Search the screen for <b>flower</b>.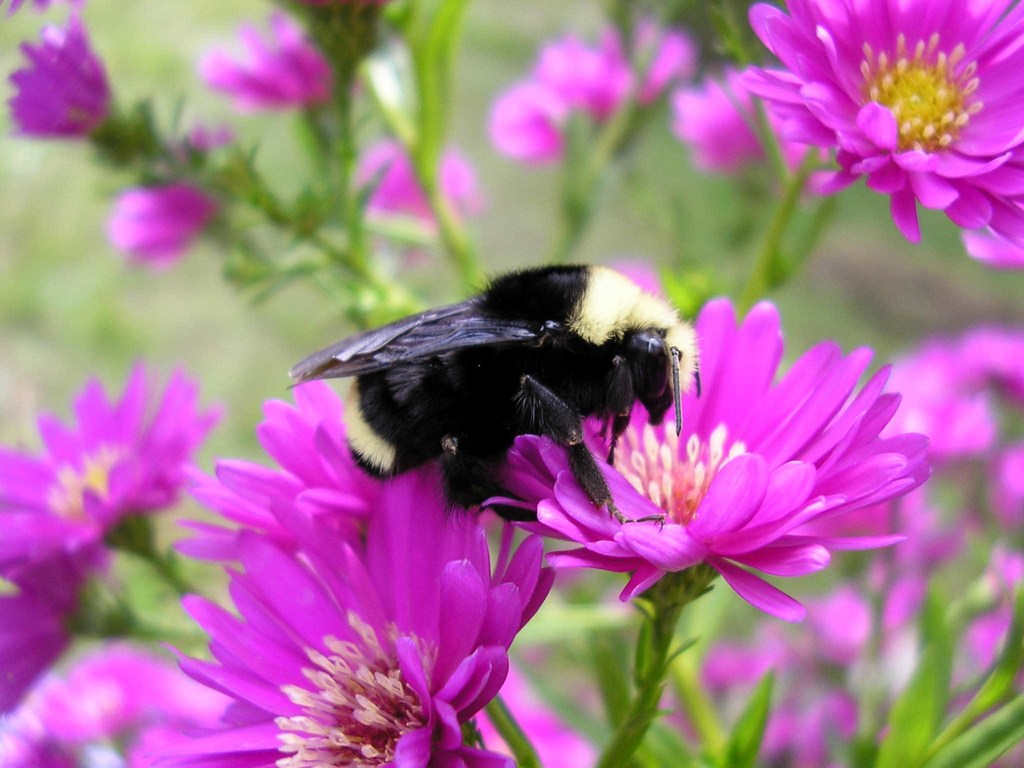
Found at left=0, top=554, right=115, bottom=719.
